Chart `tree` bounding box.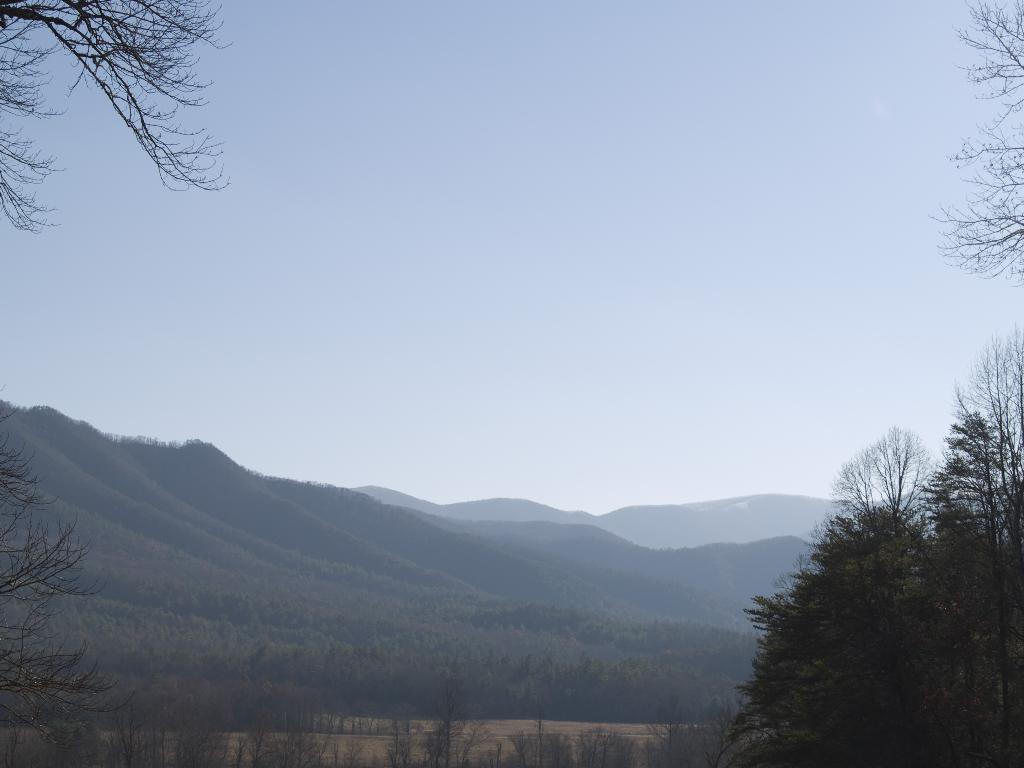
Charted: {"left": 917, "top": 0, "right": 1023, "bottom": 337}.
